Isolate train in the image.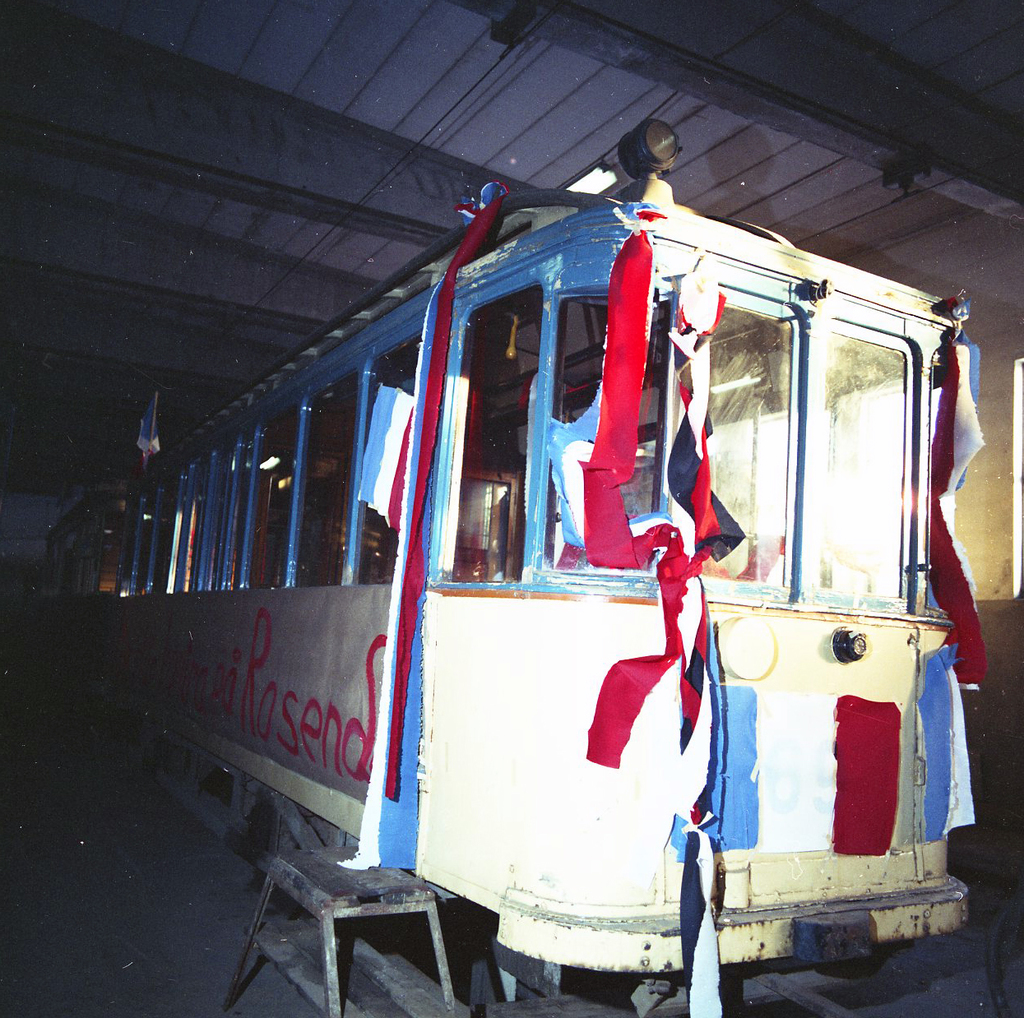
Isolated region: bbox=[40, 118, 983, 1017].
